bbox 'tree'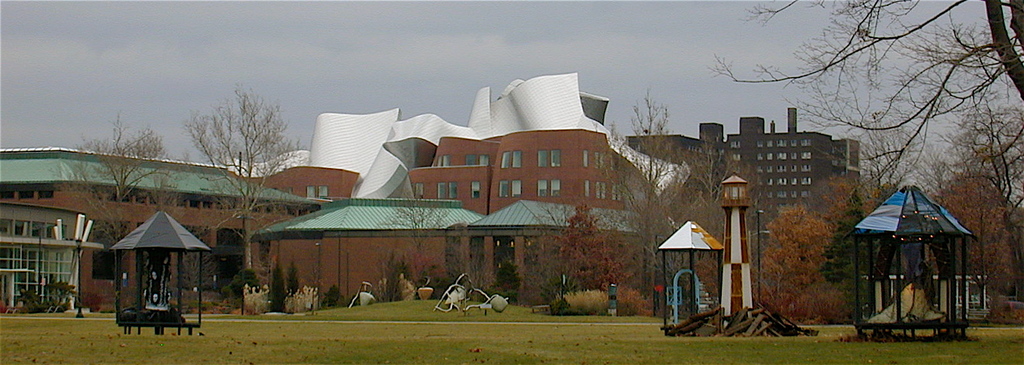
bbox(711, 0, 1023, 188)
